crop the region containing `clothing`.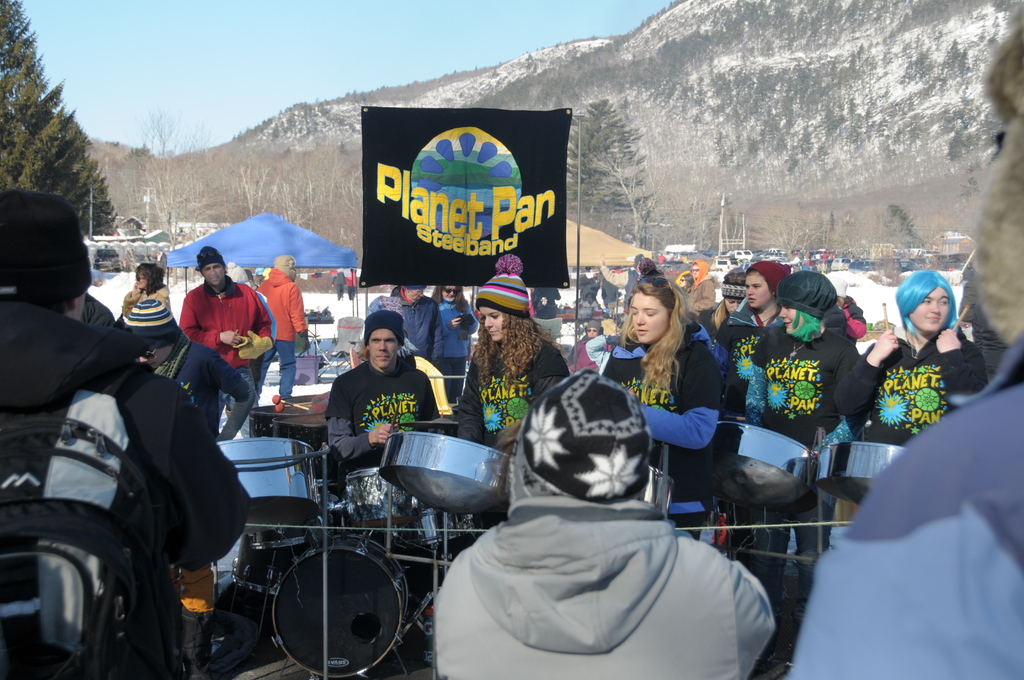
Crop region: pyautogui.locateOnScreen(746, 320, 856, 458).
